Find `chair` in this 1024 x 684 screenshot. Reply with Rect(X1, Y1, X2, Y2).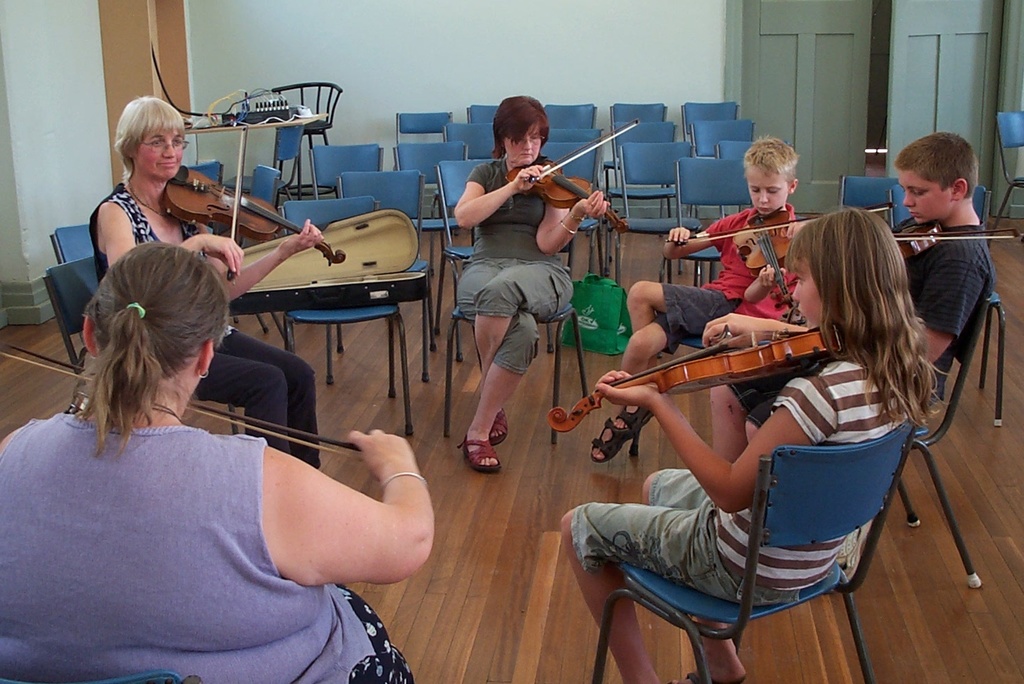
Rect(395, 108, 460, 168).
